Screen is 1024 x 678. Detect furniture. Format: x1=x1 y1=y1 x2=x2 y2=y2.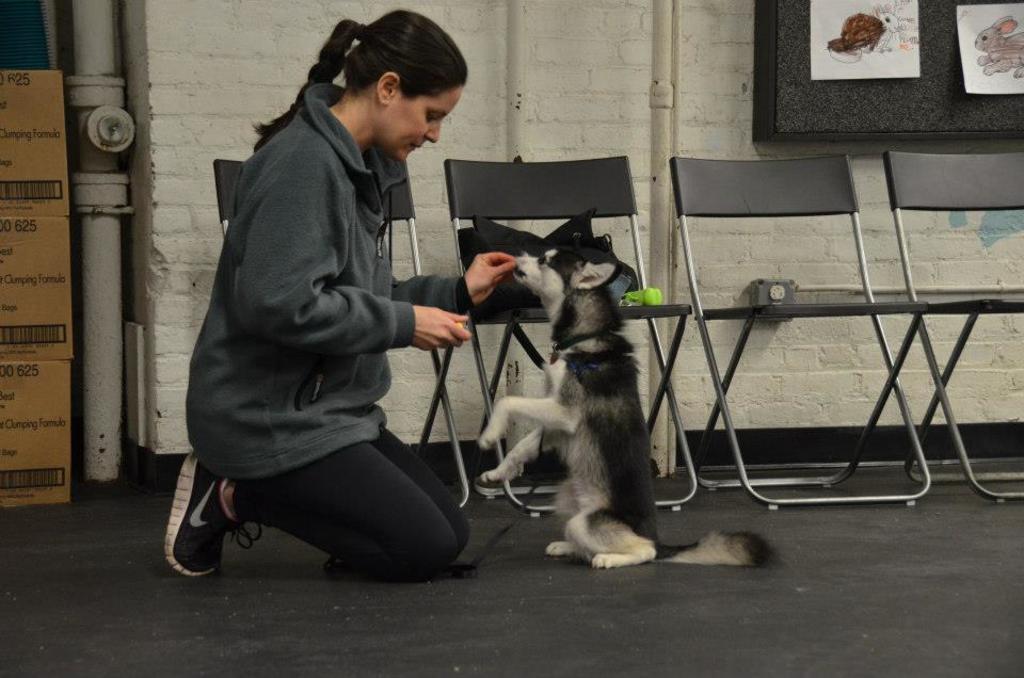
x1=675 y1=158 x2=929 y2=512.
